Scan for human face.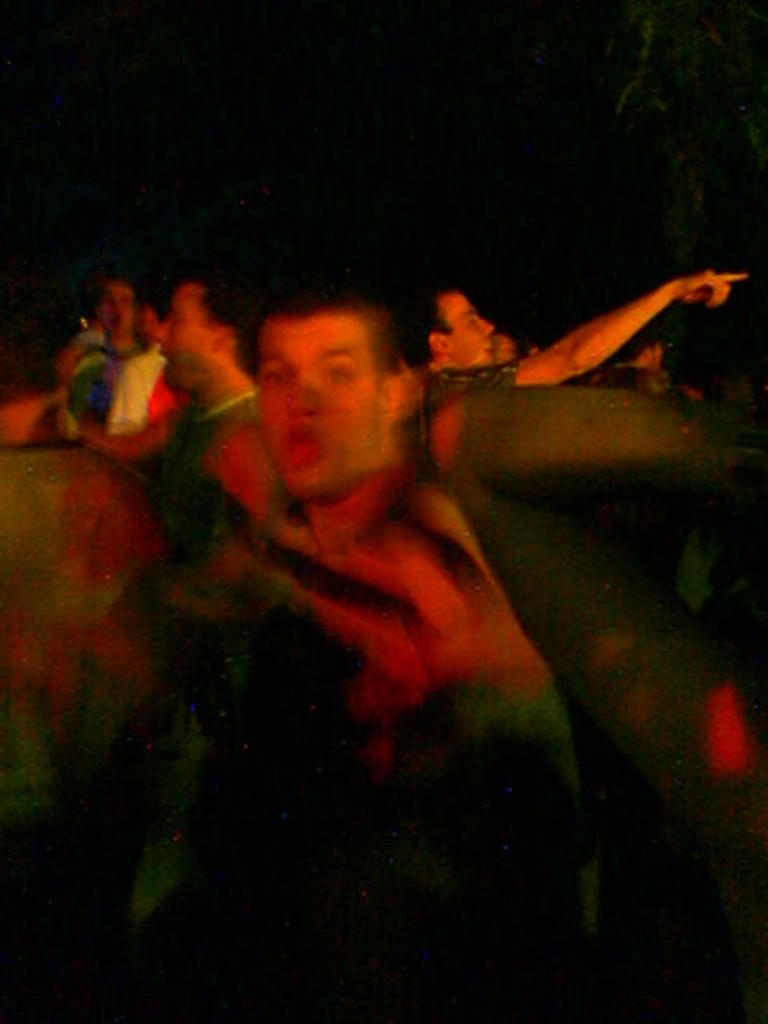
Scan result: 152/290/198/390.
